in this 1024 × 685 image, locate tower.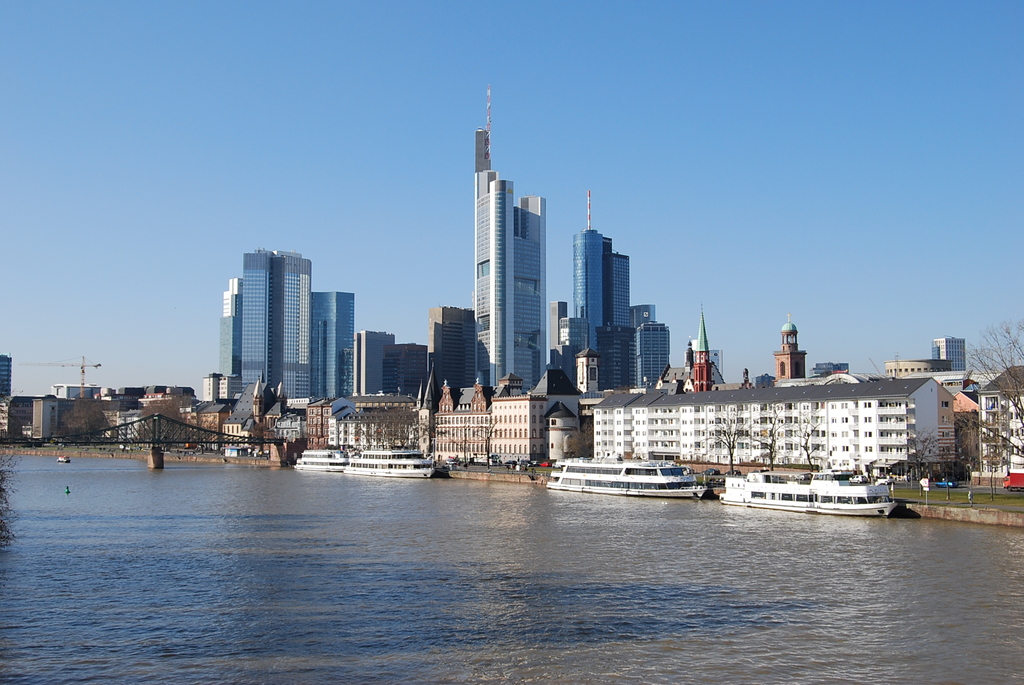
Bounding box: box=[633, 322, 671, 388].
